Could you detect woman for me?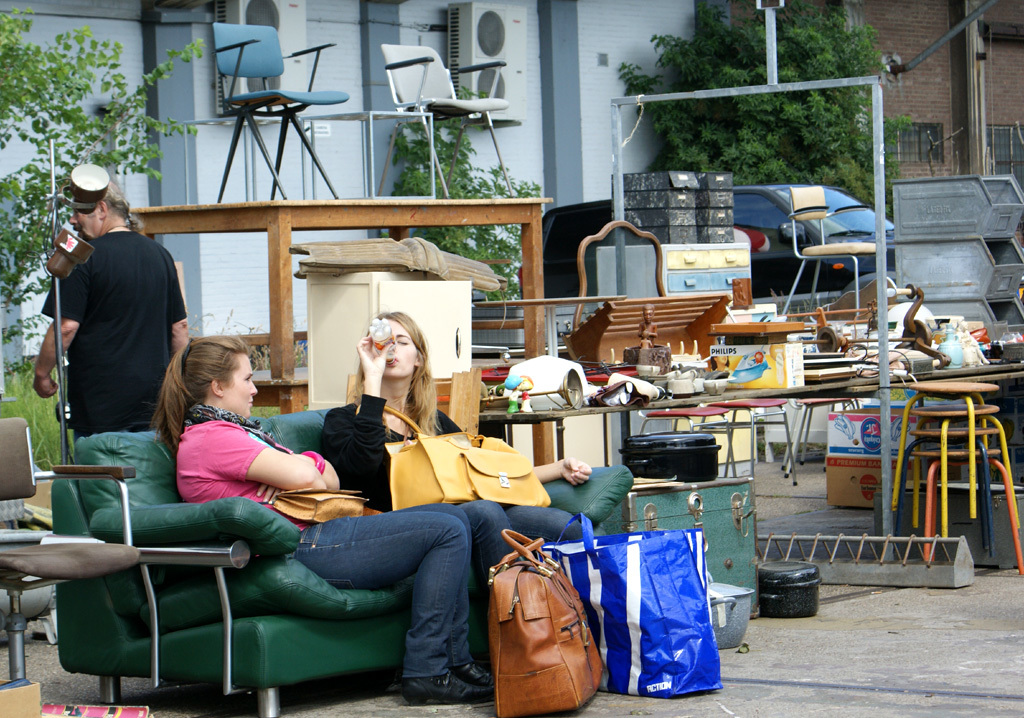
Detection result: {"x1": 317, "y1": 305, "x2": 591, "y2": 684}.
